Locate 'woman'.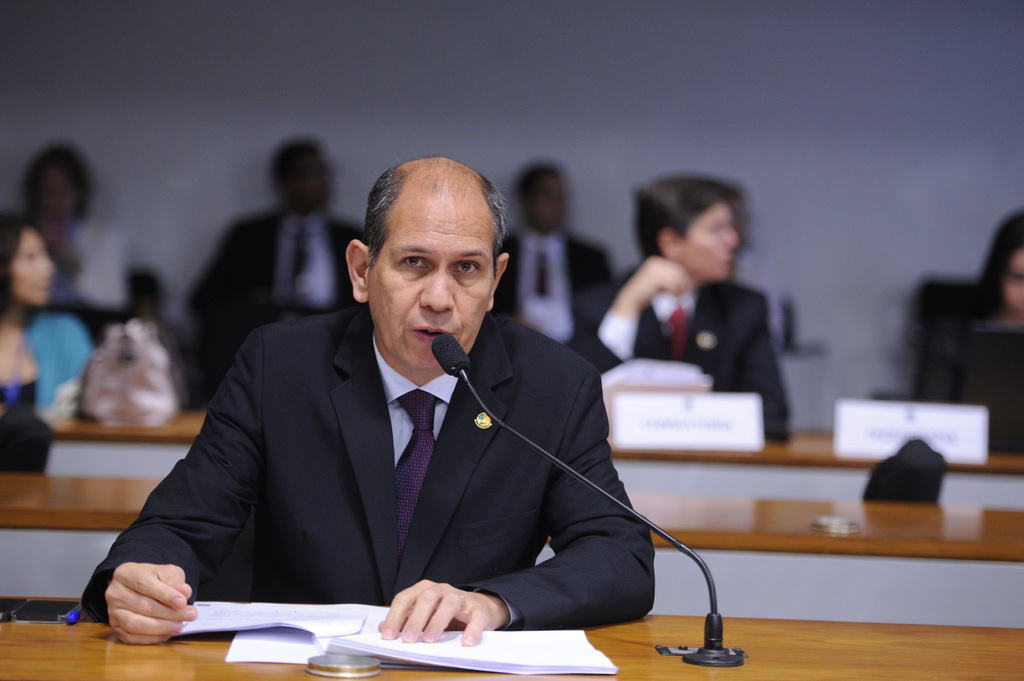
Bounding box: x1=916 y1=207 x2=1023 y2=406.
